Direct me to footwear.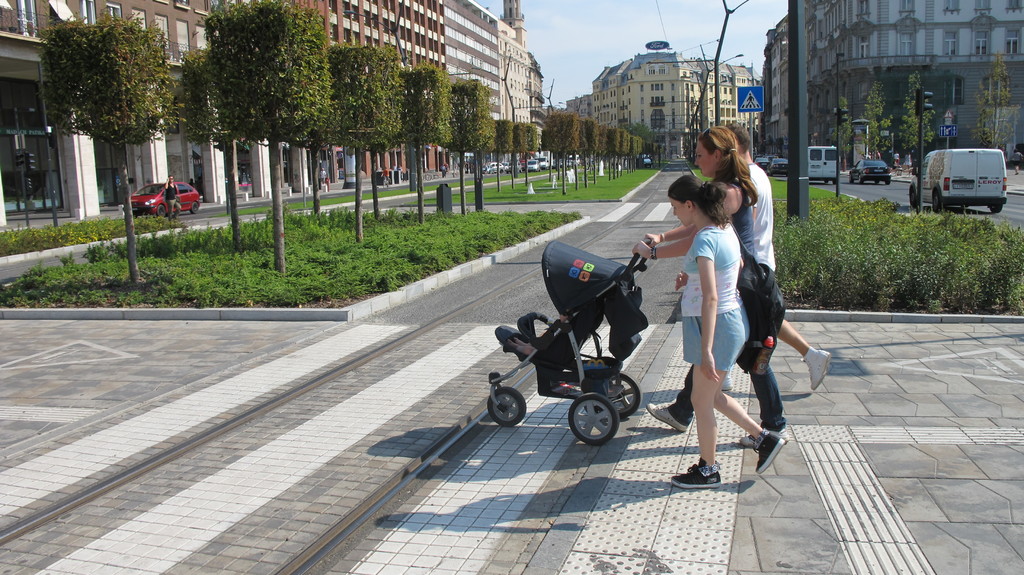
Direction: BBox(801, 349, 832, 391).
